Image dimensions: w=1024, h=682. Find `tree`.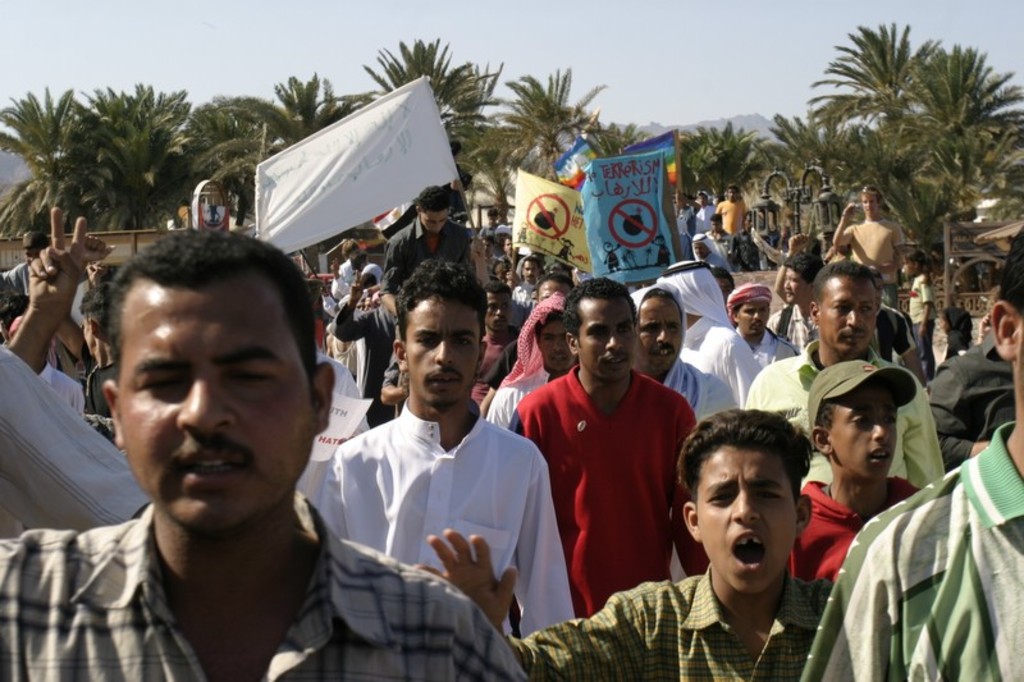
rect(790, 8, 1000, 319).
